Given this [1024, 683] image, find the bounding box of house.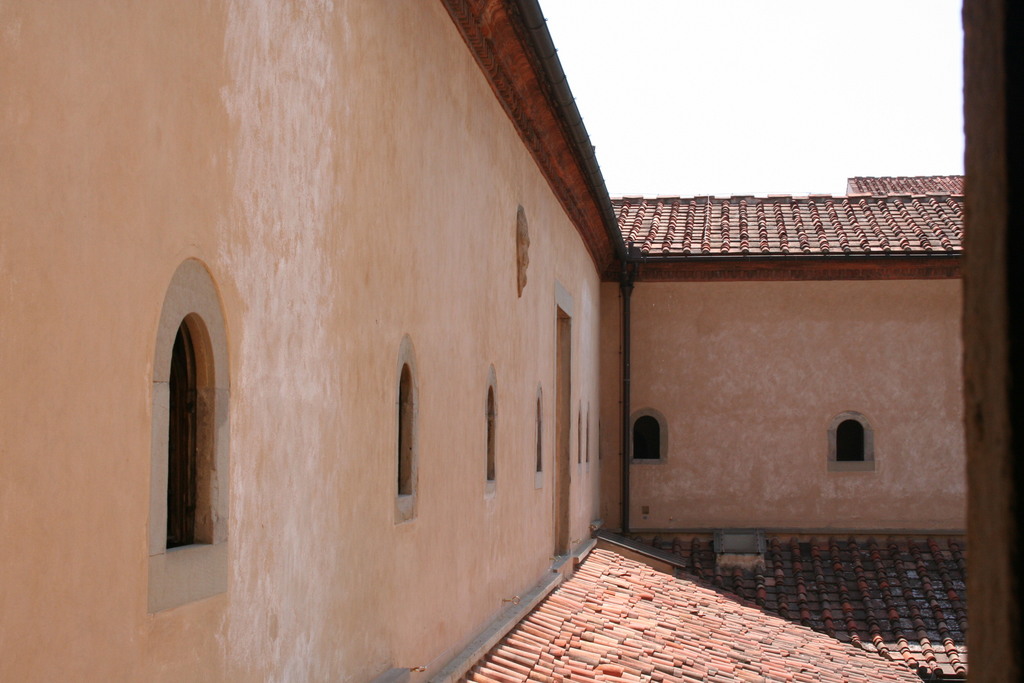
0 0 1023 682.
